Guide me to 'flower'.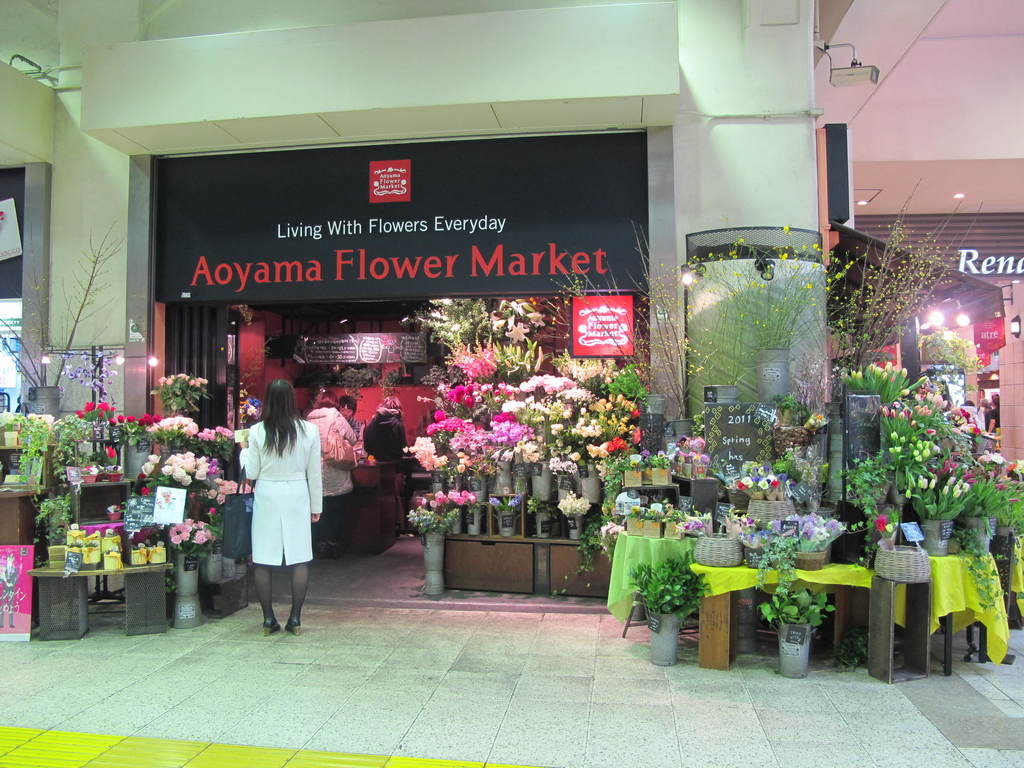
Guidance: x1=785 y1=227 x2=788 y2=236.
